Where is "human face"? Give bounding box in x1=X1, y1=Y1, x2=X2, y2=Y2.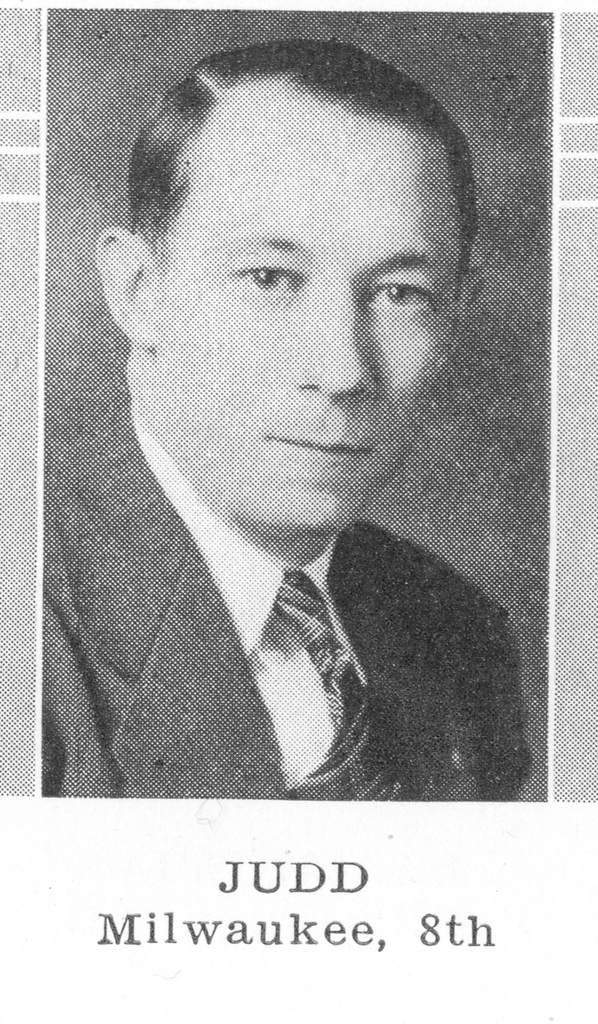
x1=153, y1=76, x2=455, y2=543.
